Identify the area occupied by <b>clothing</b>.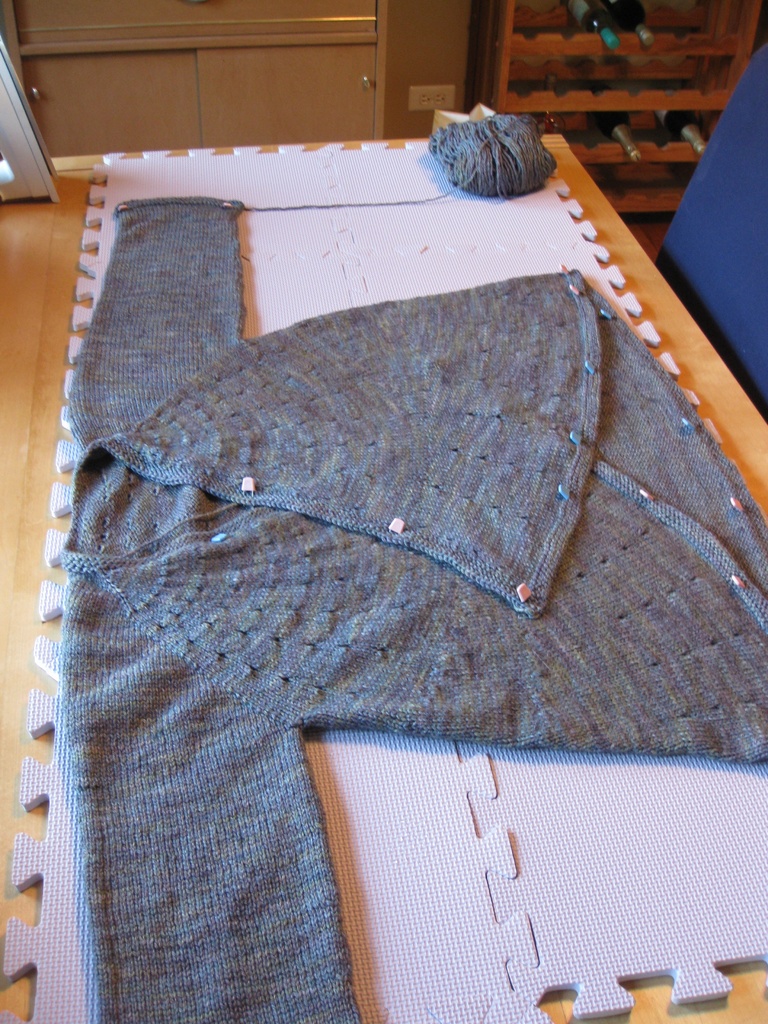
Area: [10,74,754,995].
